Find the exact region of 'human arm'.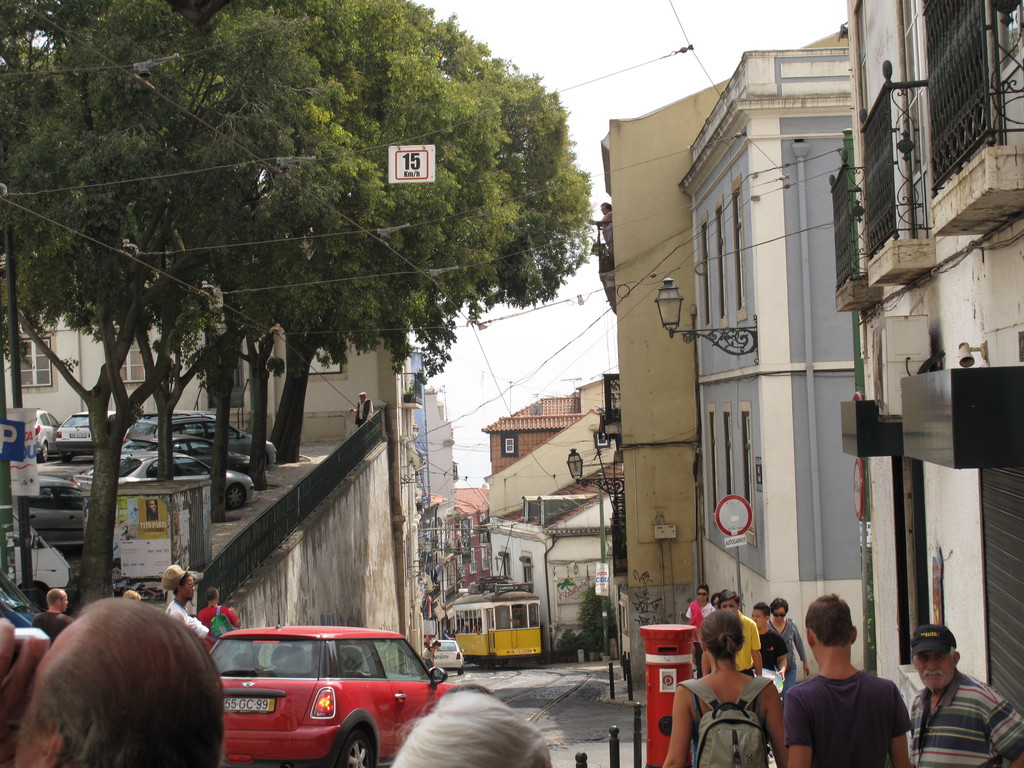
Exact region: region(775, 630, 790, 666).
